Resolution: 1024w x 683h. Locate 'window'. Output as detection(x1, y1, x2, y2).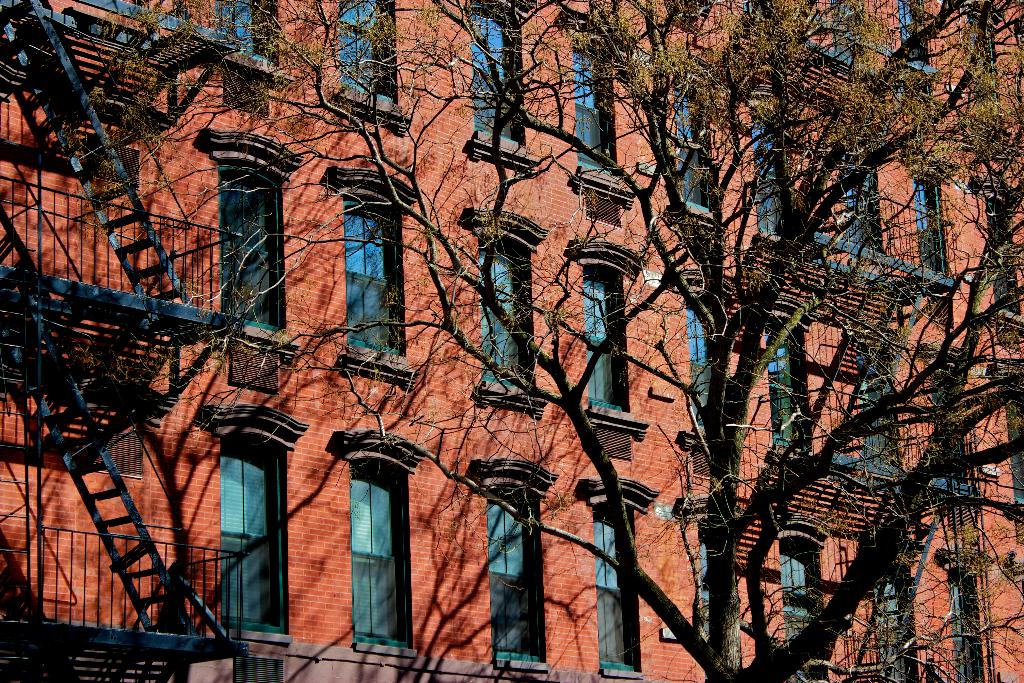
detection(329, 442, 439, 661).
